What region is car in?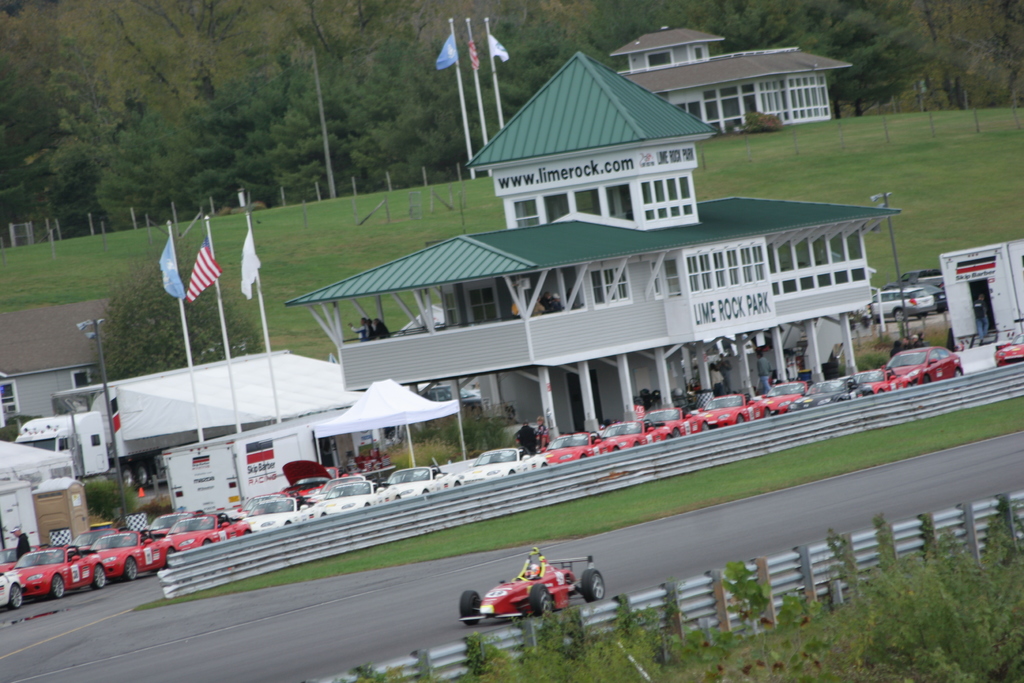
(994, 342, 1023, 372).
